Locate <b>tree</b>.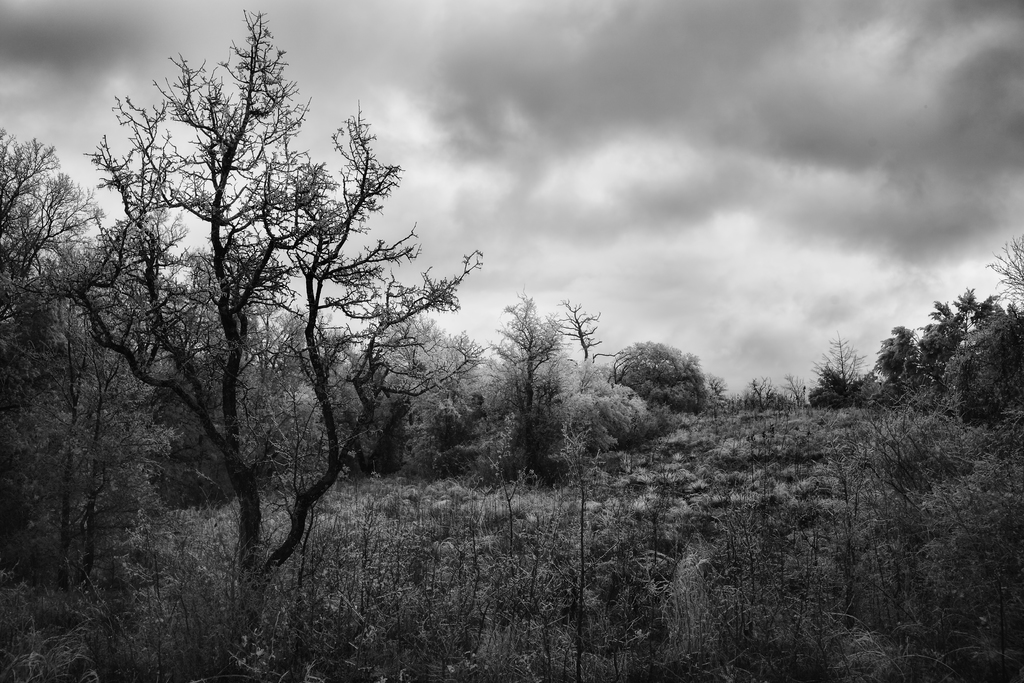
Bounding box: [x1=56, y1=20, x2=466, y2=597].
